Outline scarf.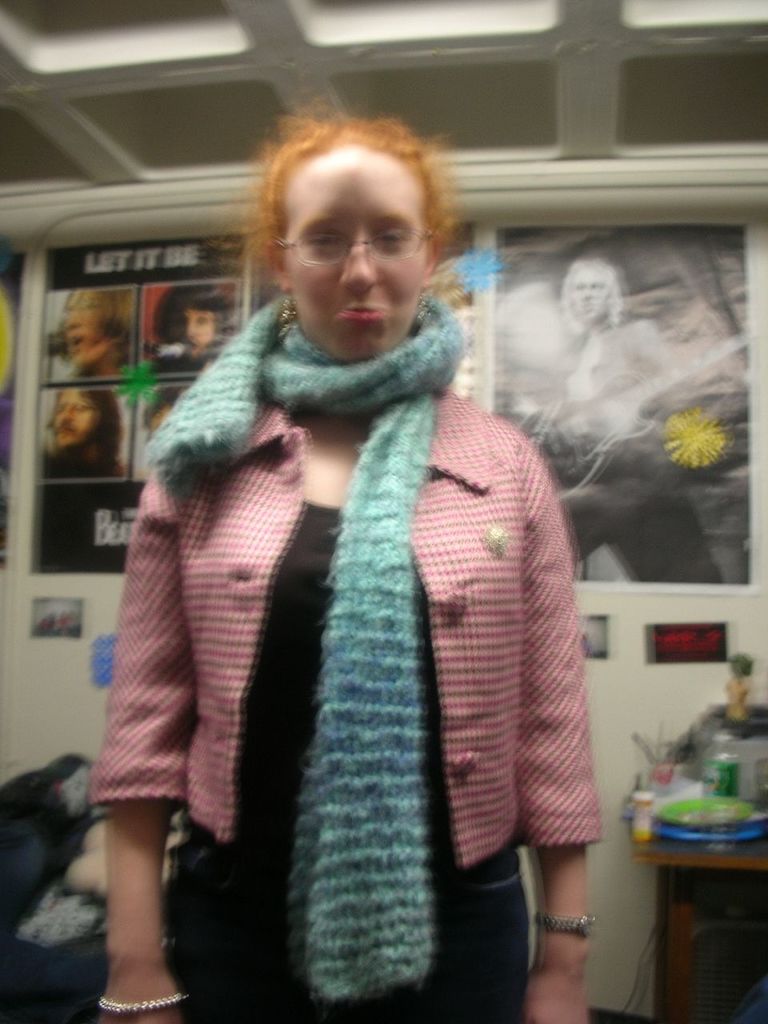
Outline: locate(138, 289, 468, 1003).
